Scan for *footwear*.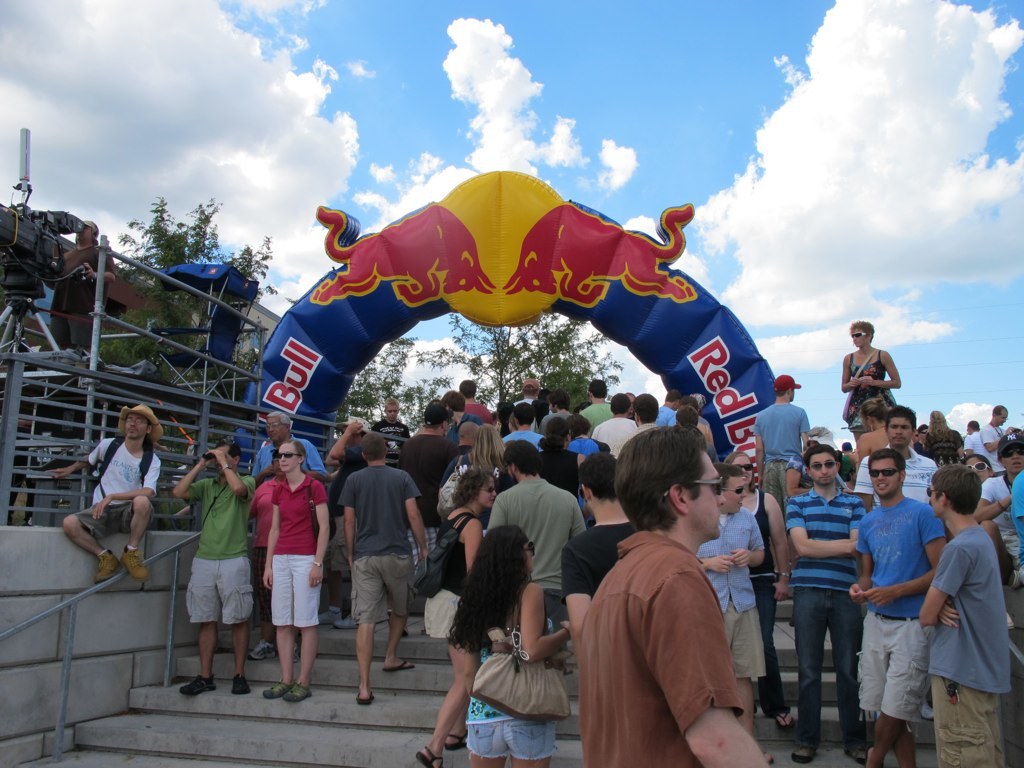
Scan result: <region>179, 675, 214, 699</region>.
